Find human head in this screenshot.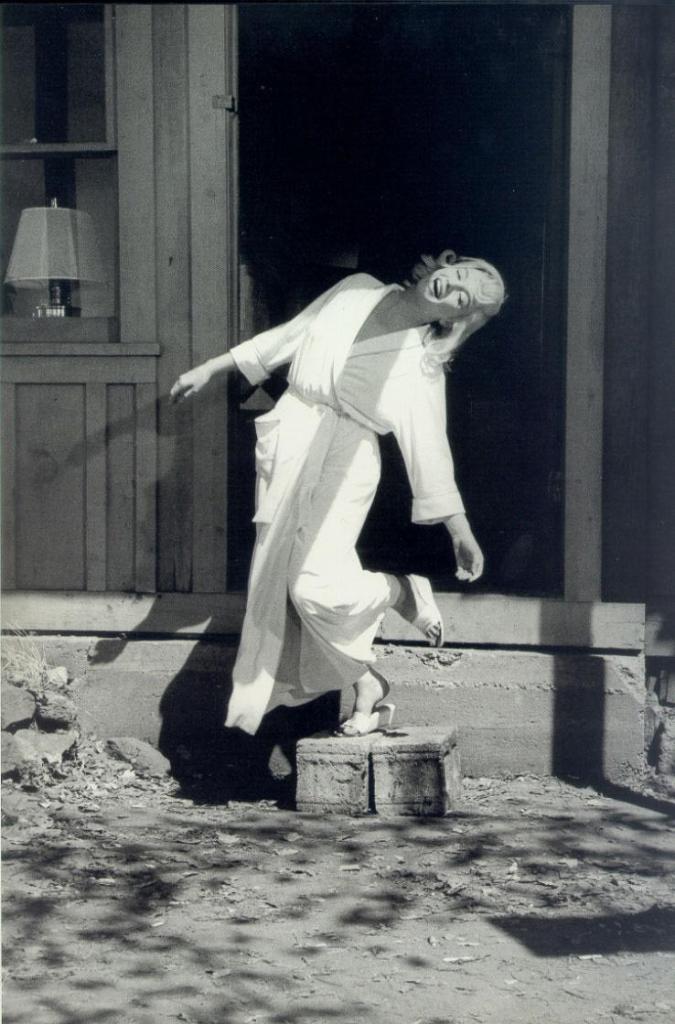
The bounding box for human head is crop(412, 239, 513, 328).
